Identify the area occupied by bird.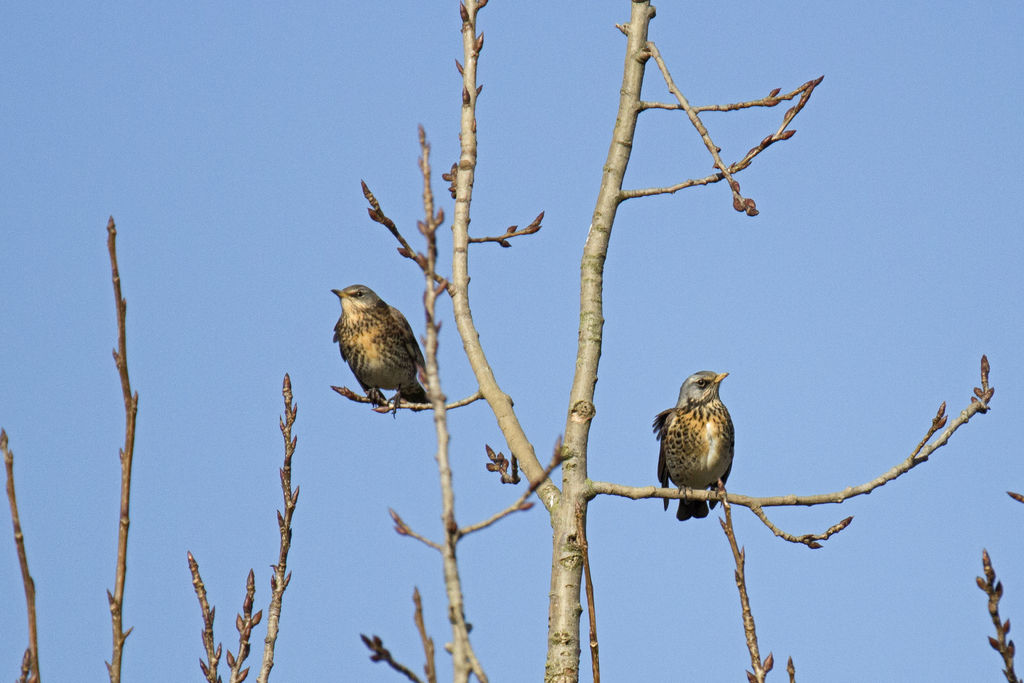
Area: <region>652, 370, 737, 523</region>.
